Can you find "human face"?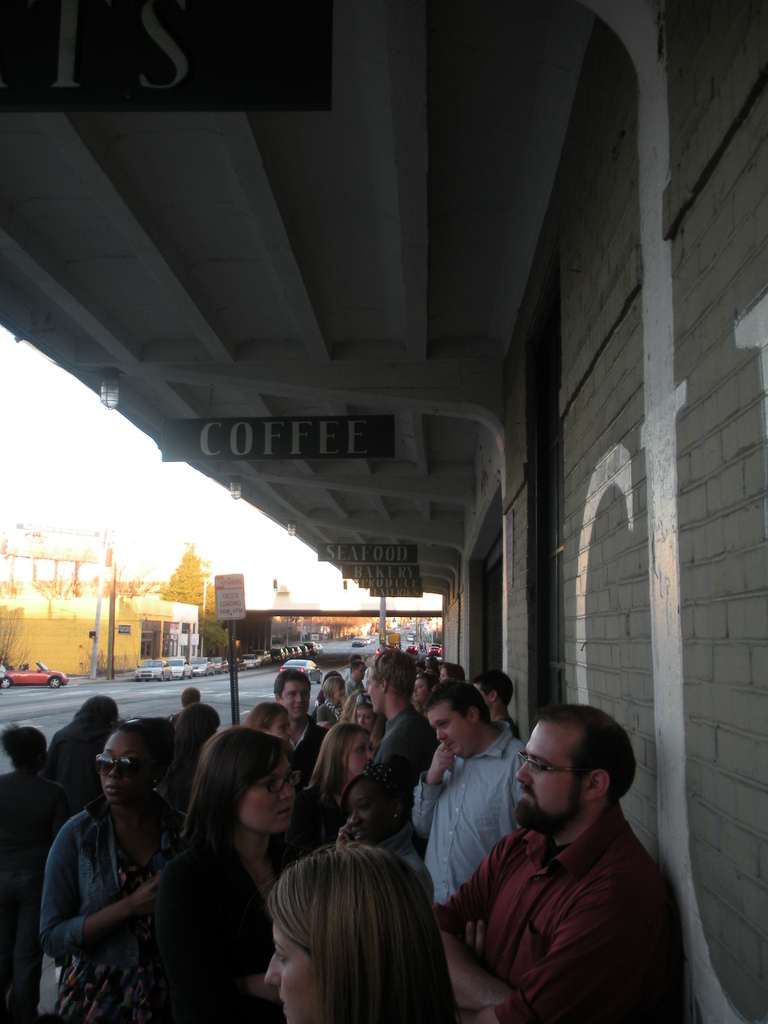
Yes, bounding box: crop(408, 678, 427, 703).
